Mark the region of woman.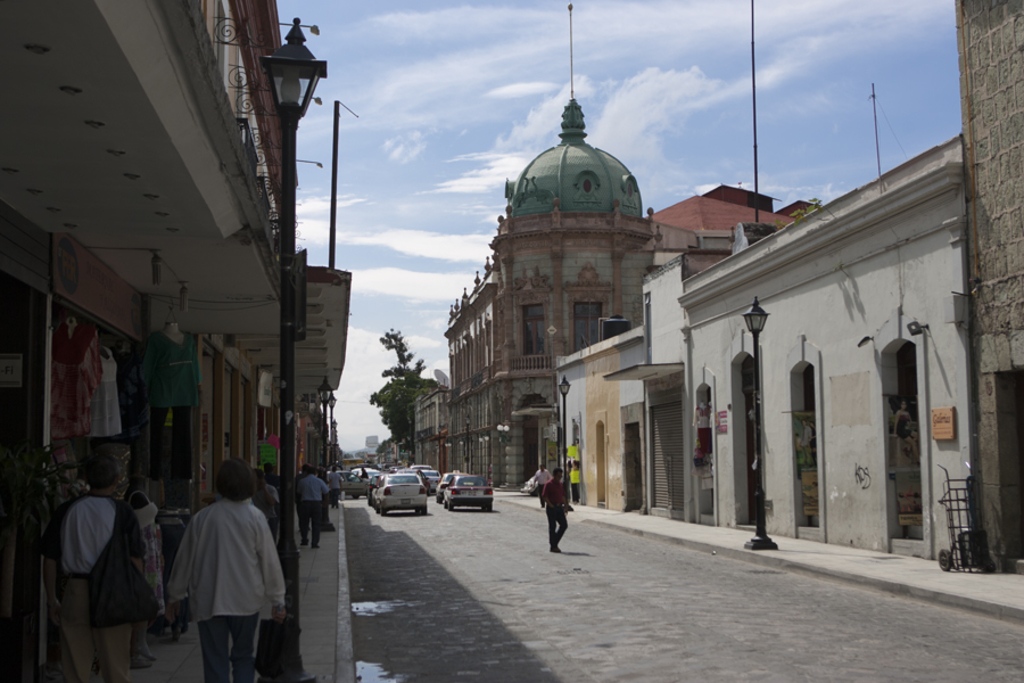
Region: x1=123 y1=463 x2=167 y2=673.
